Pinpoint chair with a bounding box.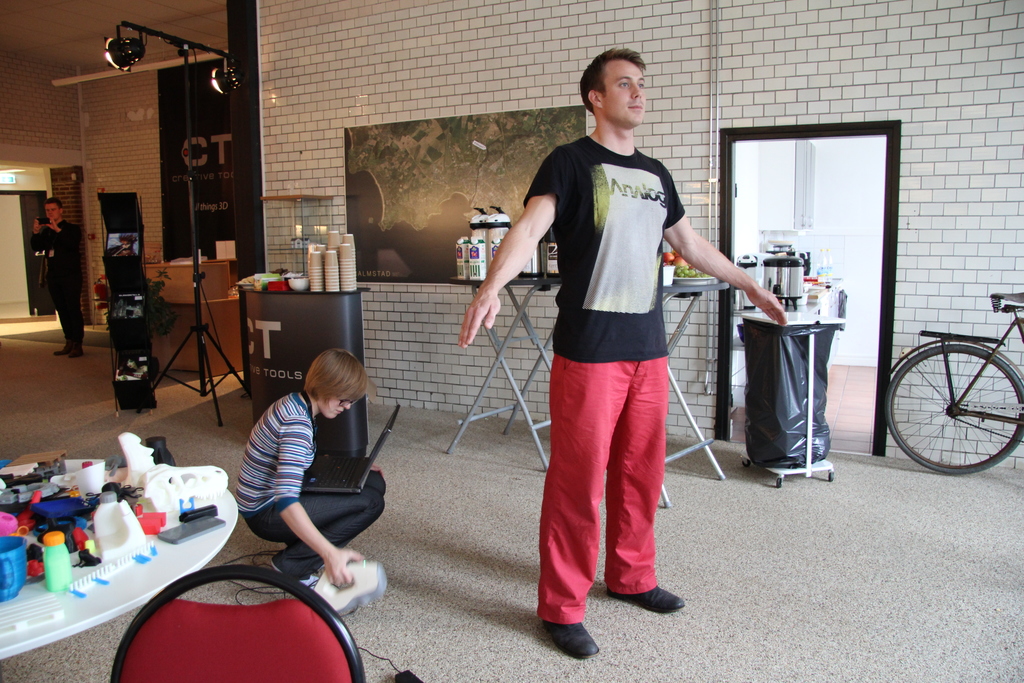
[left=109, top=564, right=365, bottom=682].
